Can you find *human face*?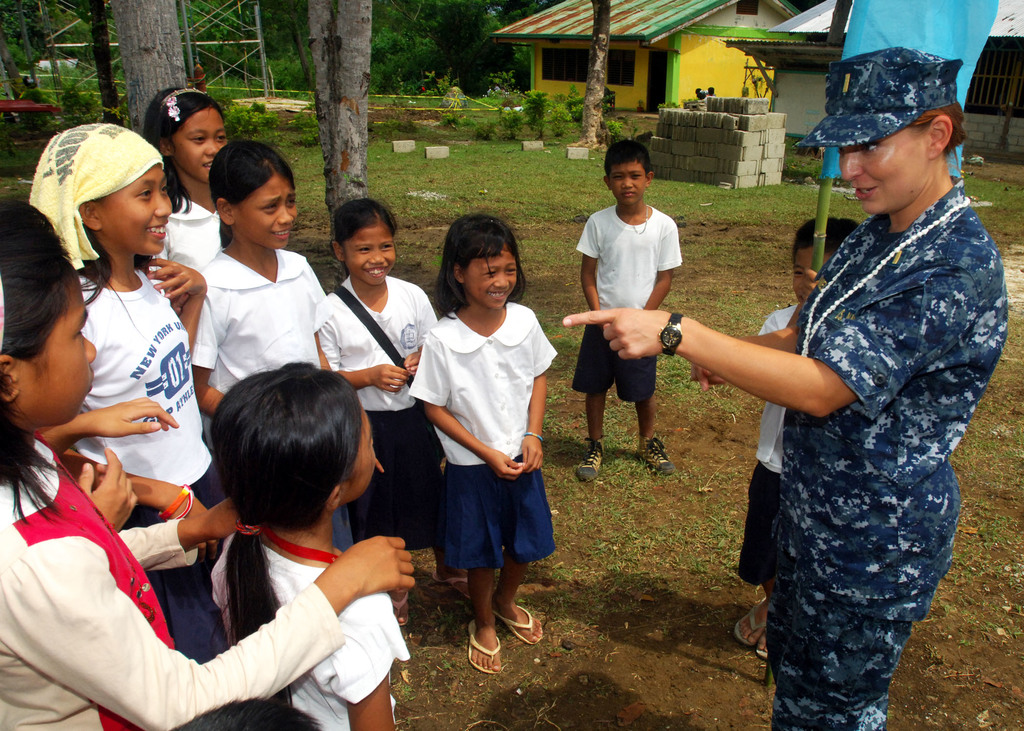
Yes, bounding box: rect(173, 109, 226, 181).
